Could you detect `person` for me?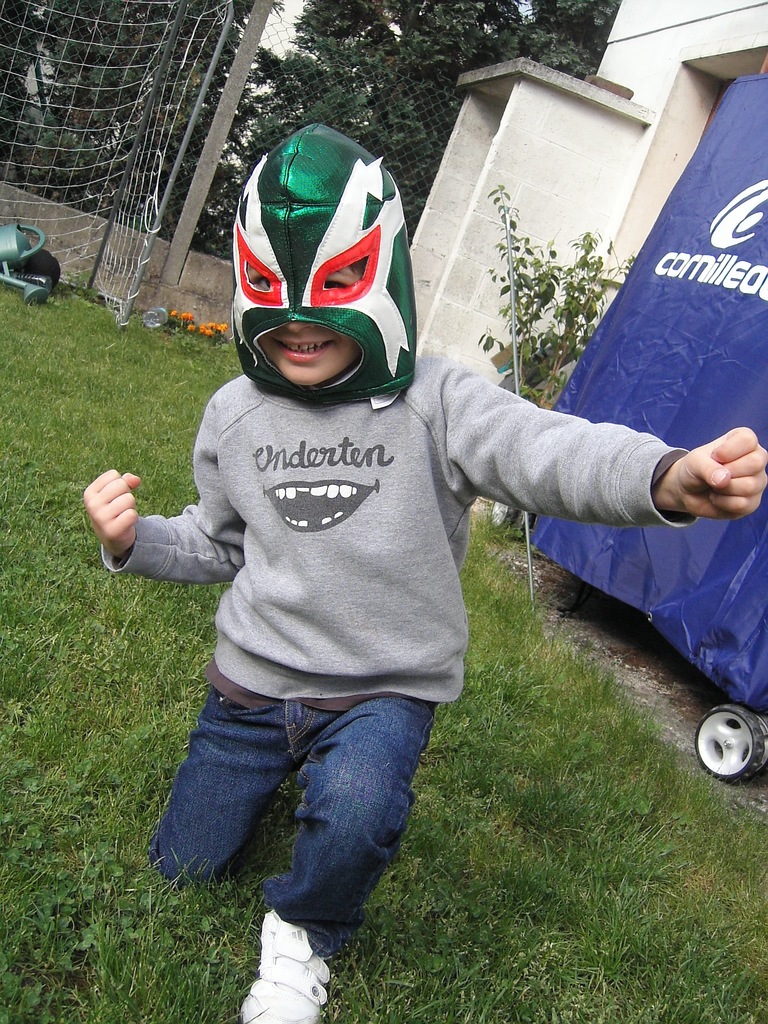
Detection result: 84 122 767 1023.
